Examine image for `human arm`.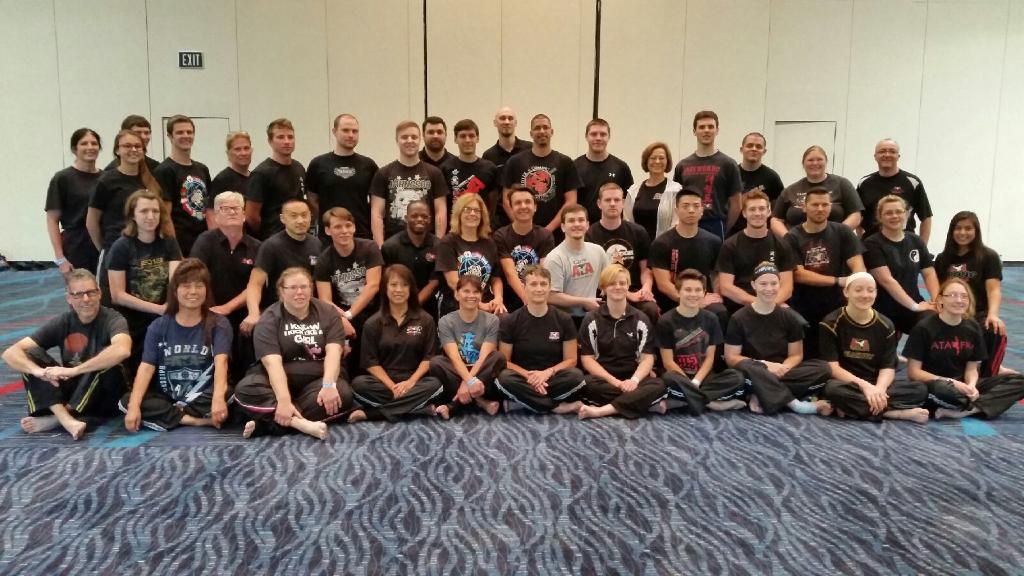
Examination result: Rect(901, 325, 975, 395).
